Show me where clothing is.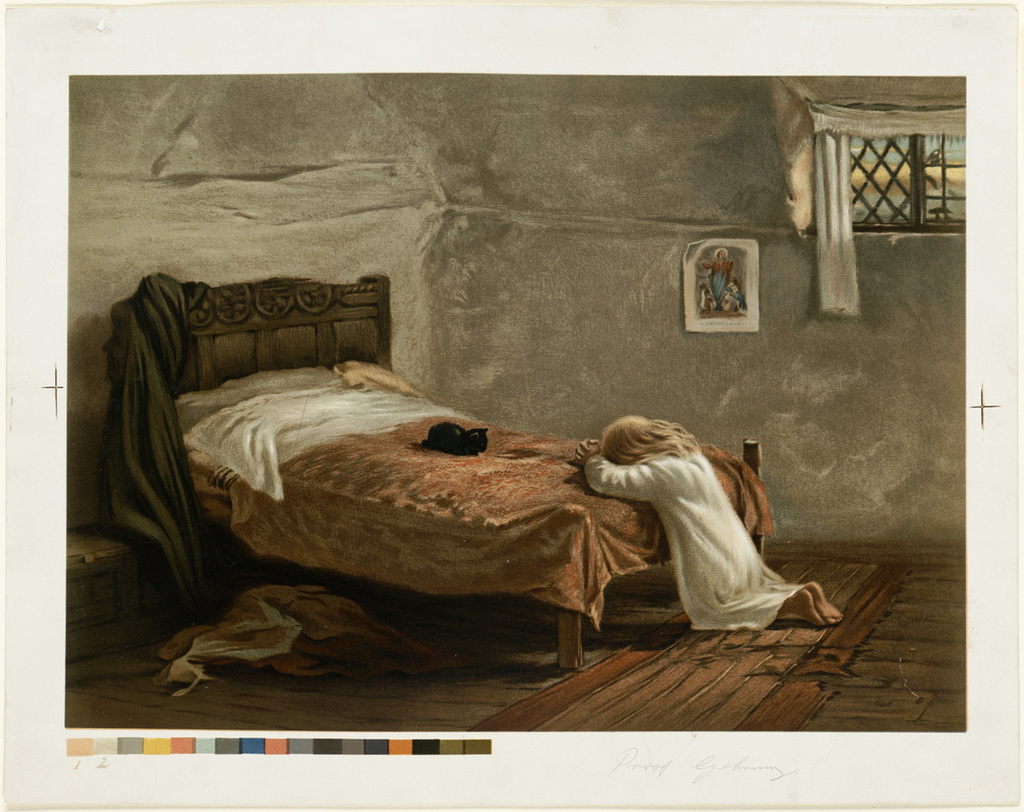
clothing is at region(701, 289, 717, 311).
